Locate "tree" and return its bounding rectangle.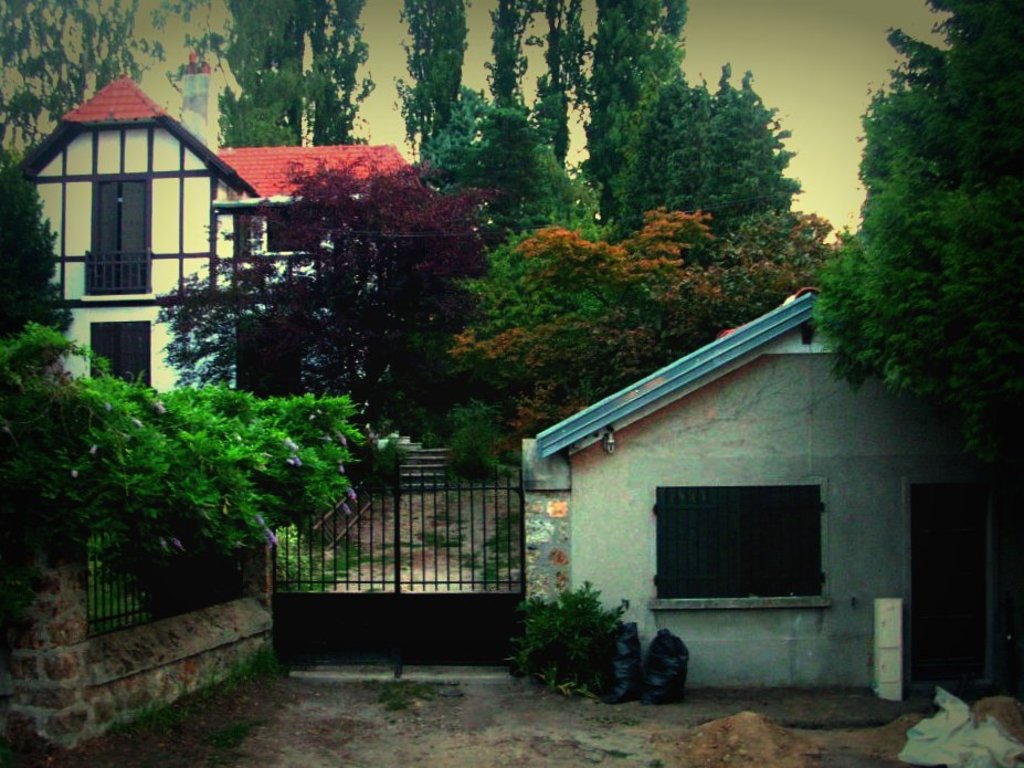
(x1=209, y1=0, x2=382, y2=143).
